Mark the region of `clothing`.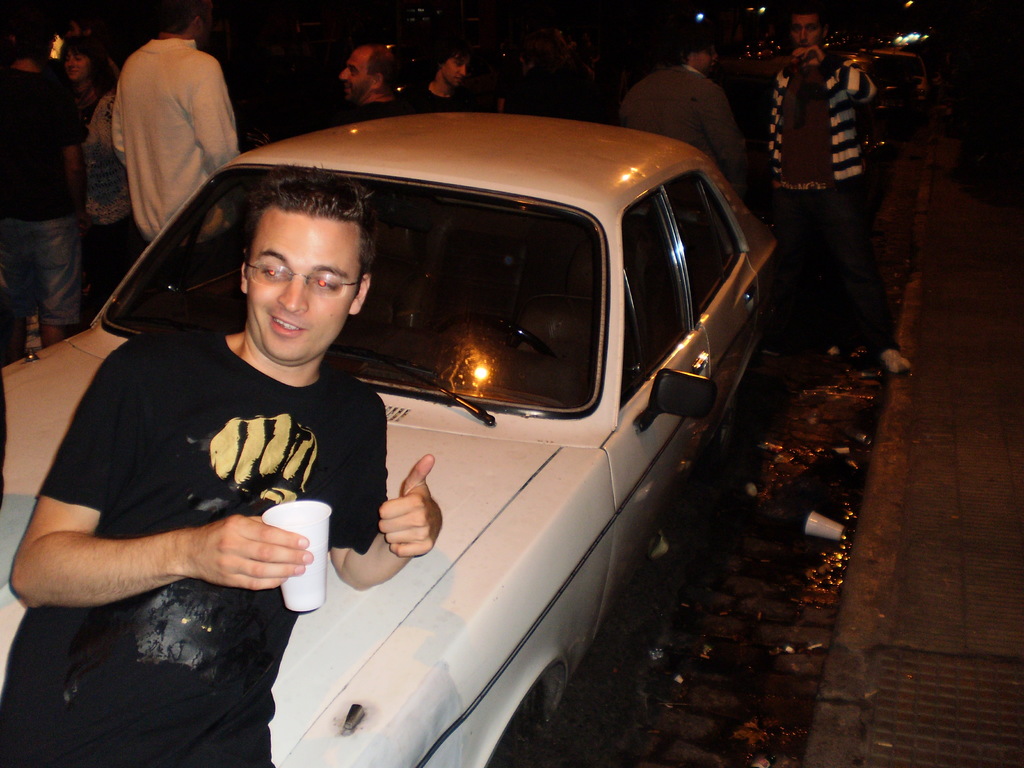
Region: bbox=(102, 36, 235, 235).
